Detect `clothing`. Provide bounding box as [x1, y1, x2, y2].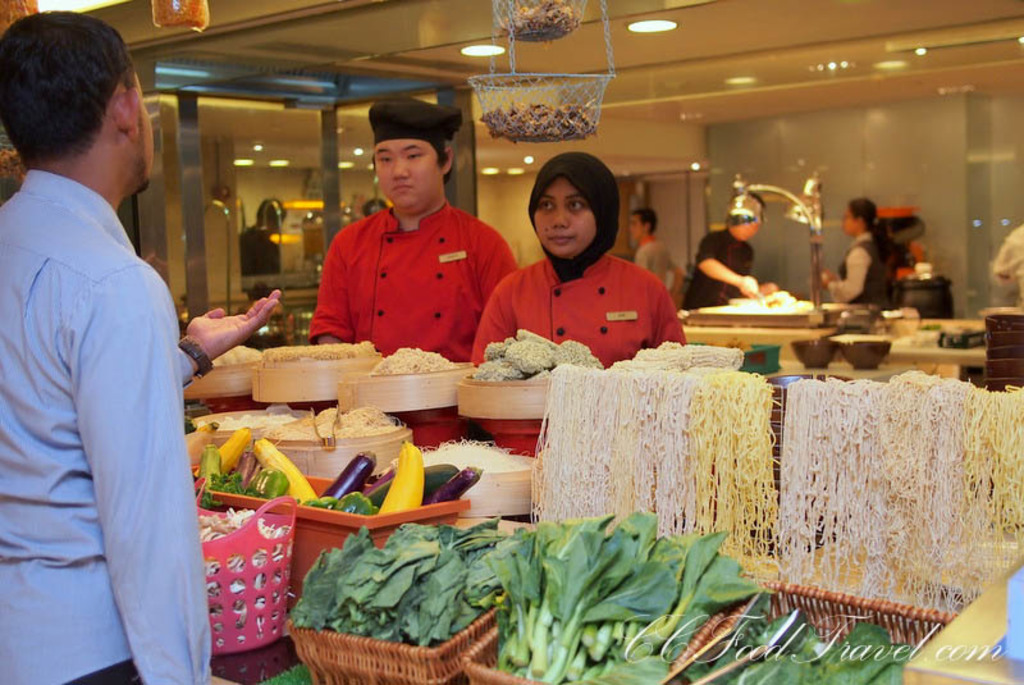
[238, 224, 278, 274].
